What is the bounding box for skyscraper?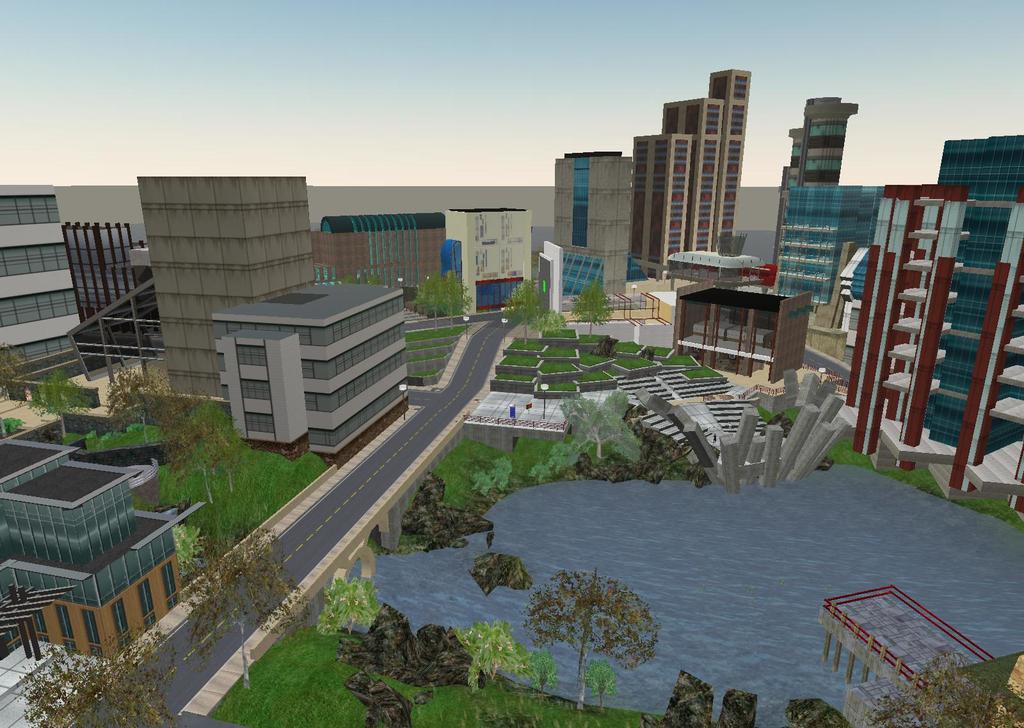
crop(214, 277, 408, 455).
